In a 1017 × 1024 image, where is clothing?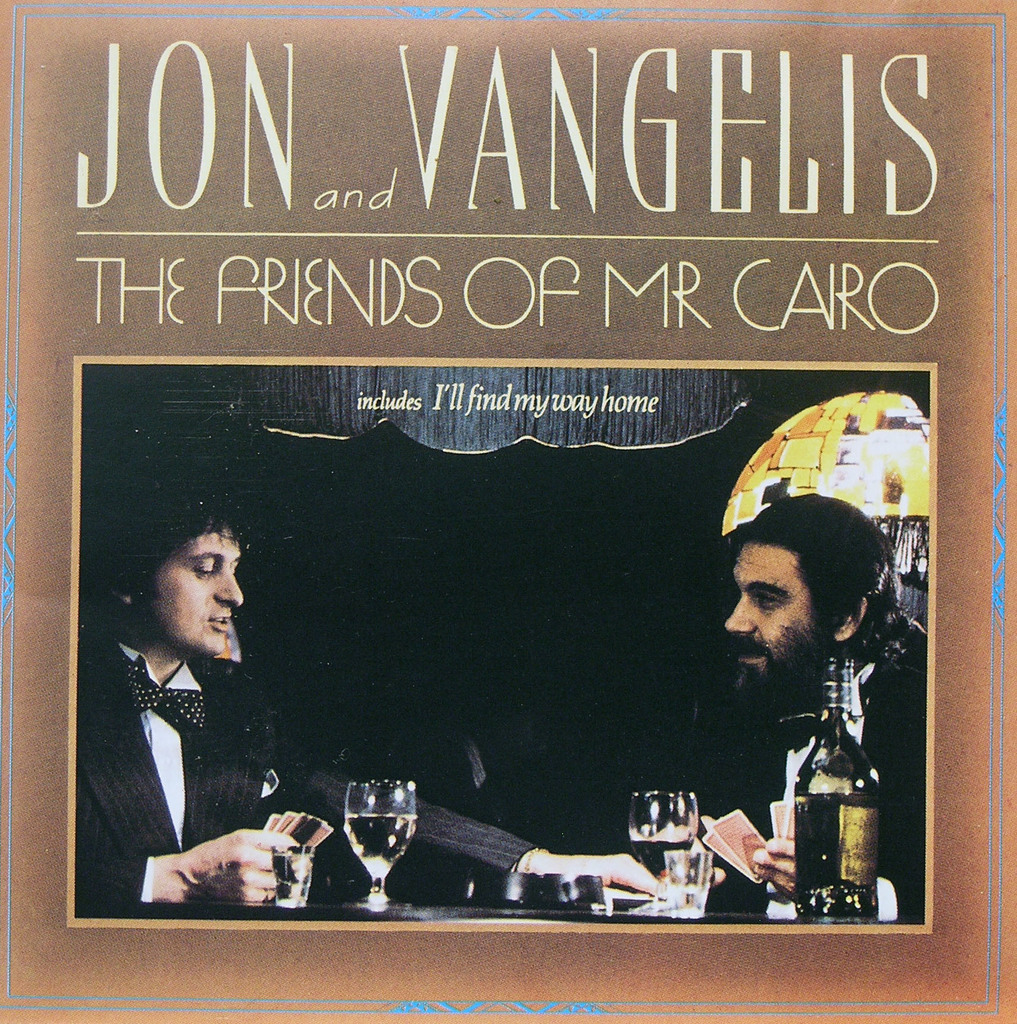
rect(672, 657, 928, 921).
